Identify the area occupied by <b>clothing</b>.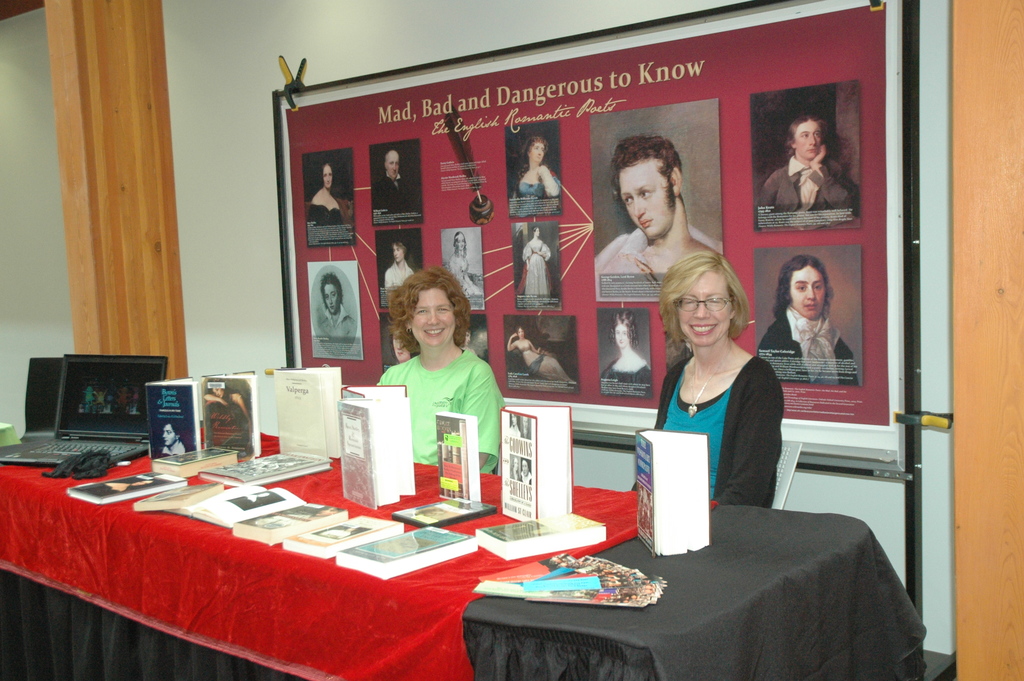
Area: x1=384 y1=318 x2=508 y2=488.
